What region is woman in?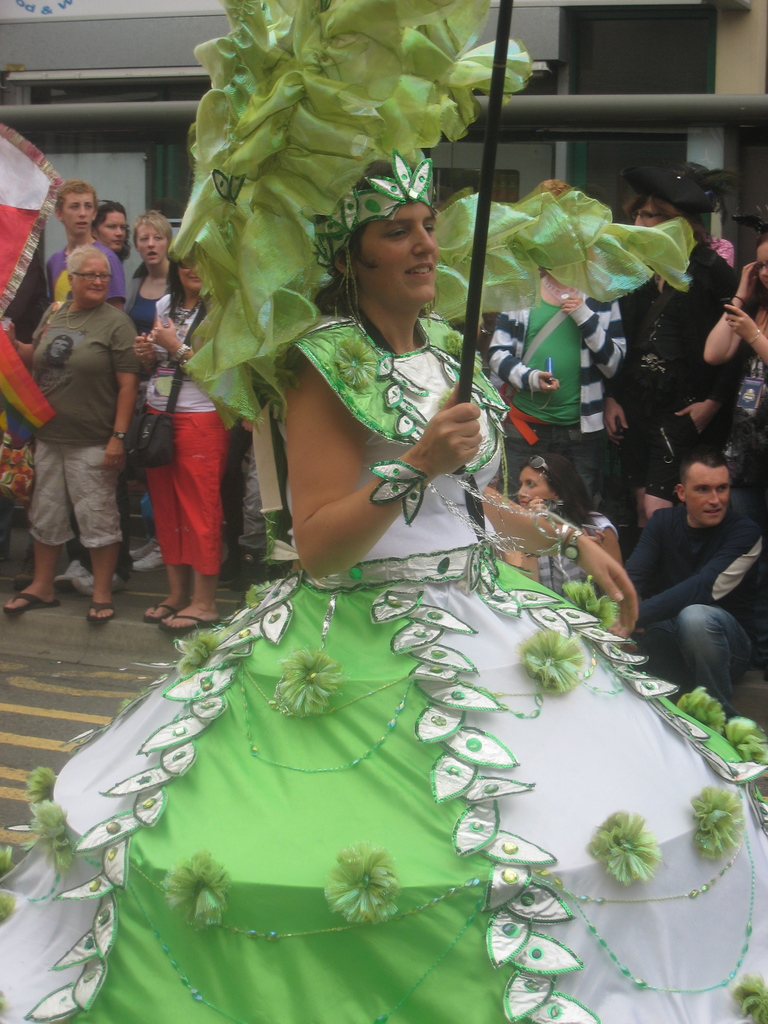
region(506, 453, 621, 600).
